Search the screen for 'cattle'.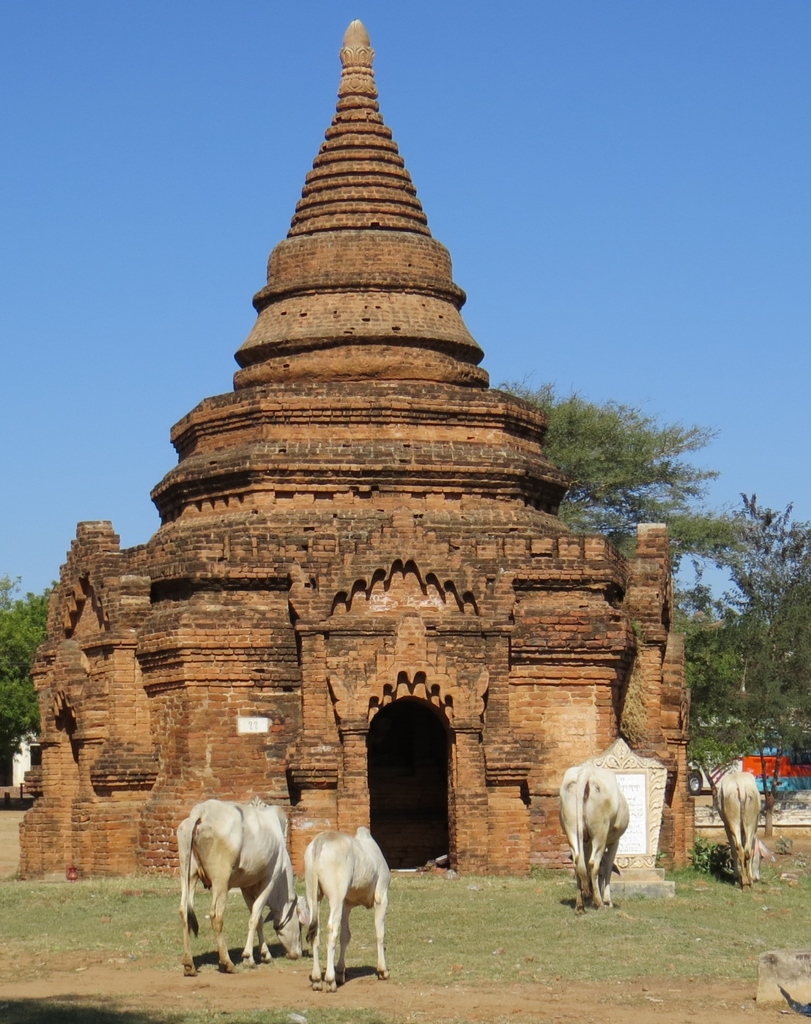
Found at bbox=[176, 804, 301, 985].
